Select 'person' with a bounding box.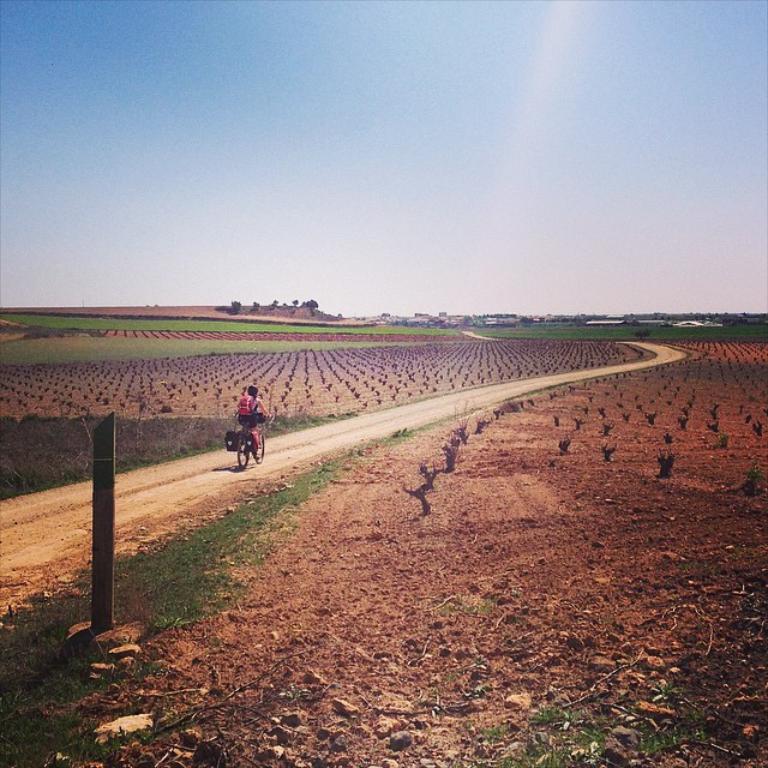
240/388/274/460.
